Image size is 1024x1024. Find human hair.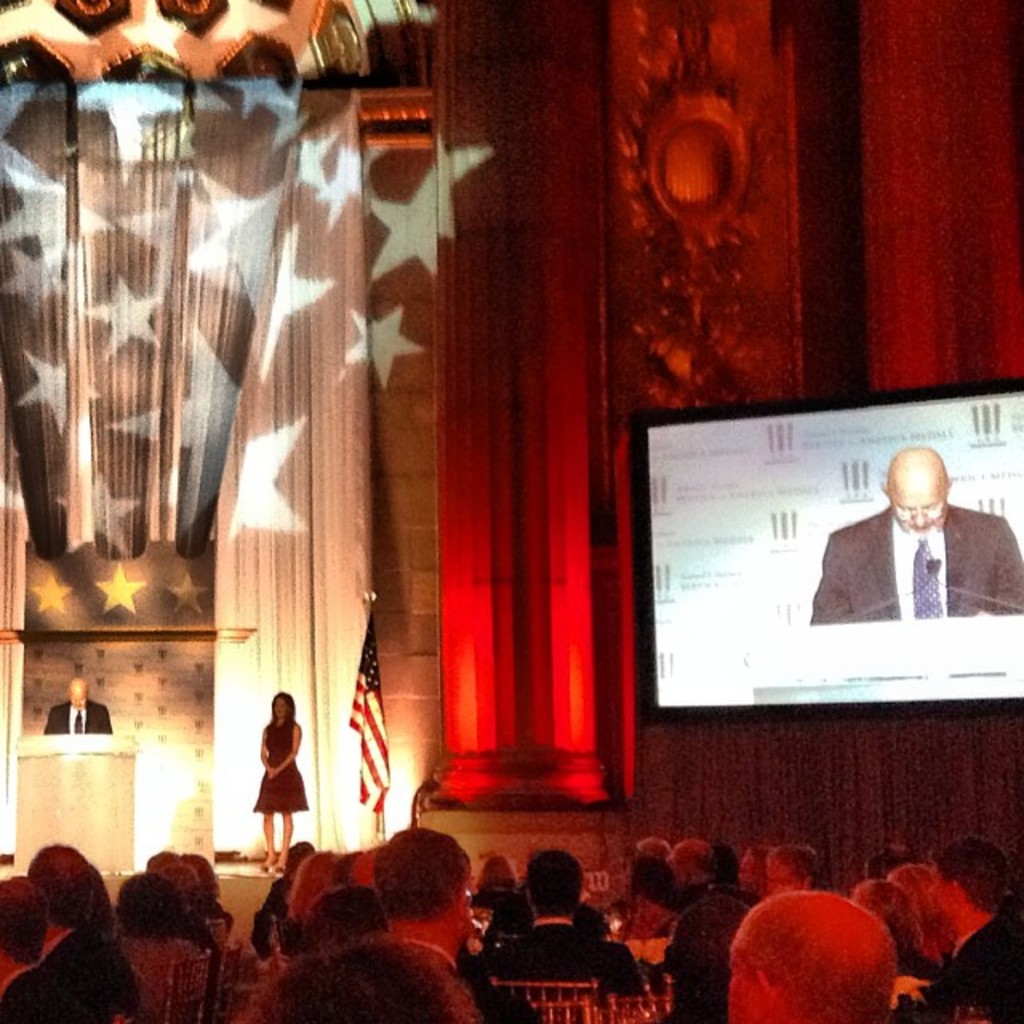
{"left": 115, "top": 875, "right": 186, "bottom": 946}.
